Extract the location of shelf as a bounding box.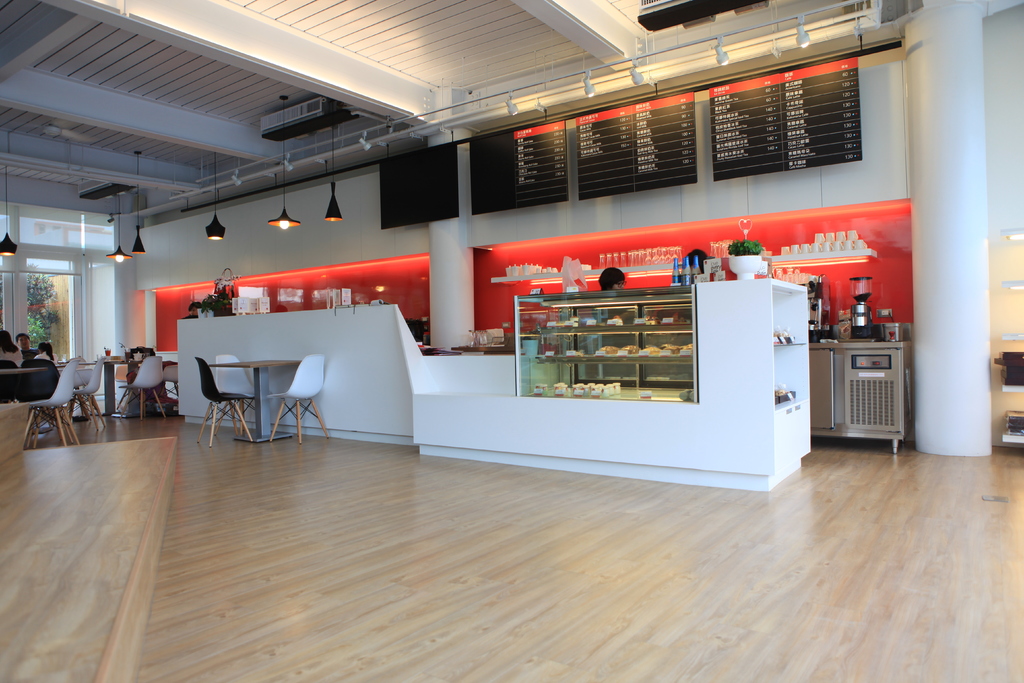
left=992, top=338, right=1023, bottom=394.
